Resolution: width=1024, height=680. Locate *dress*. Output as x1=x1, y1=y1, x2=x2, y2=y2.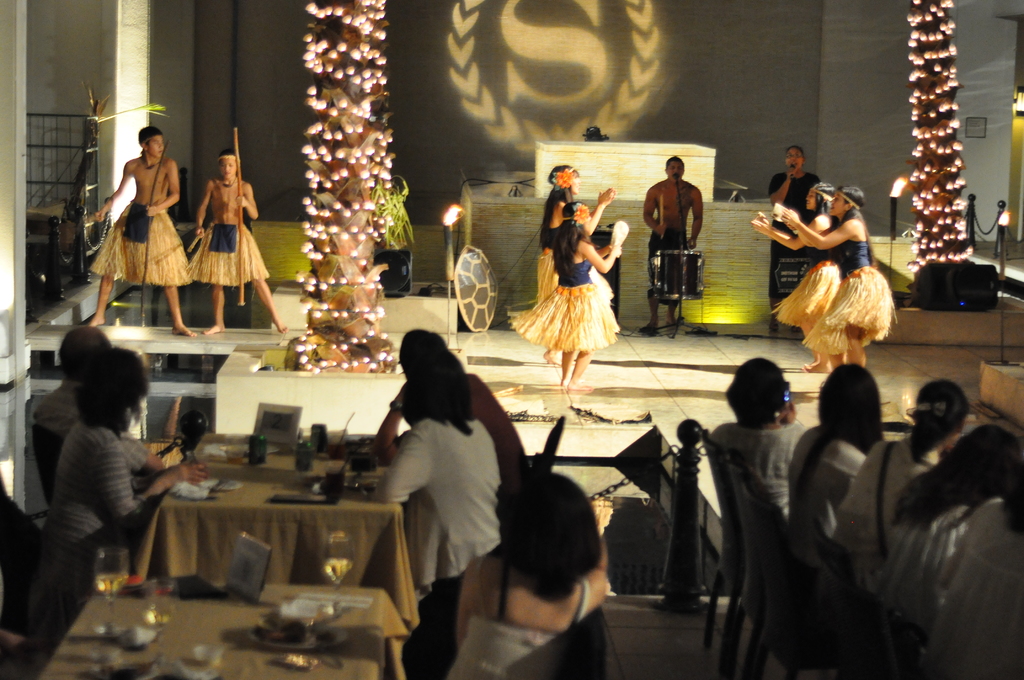
x1=535, y1=194, x2=565, y2=300.
